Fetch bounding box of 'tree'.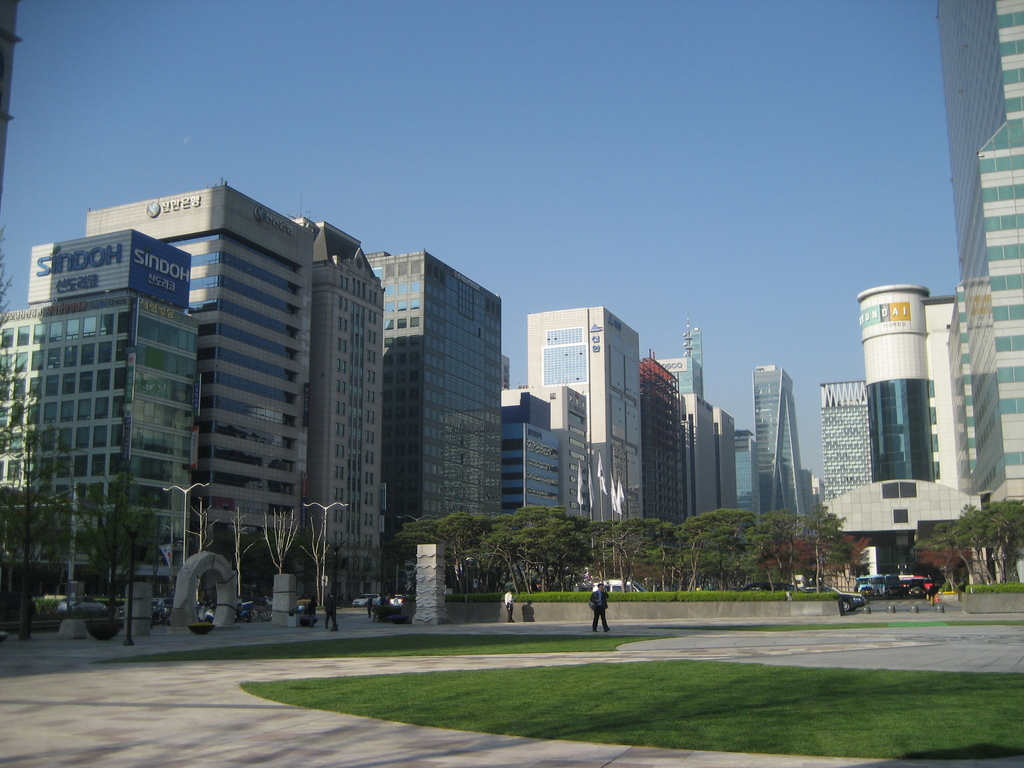
Bbox: x1=746 y1=503 x2=793 y2=600.
